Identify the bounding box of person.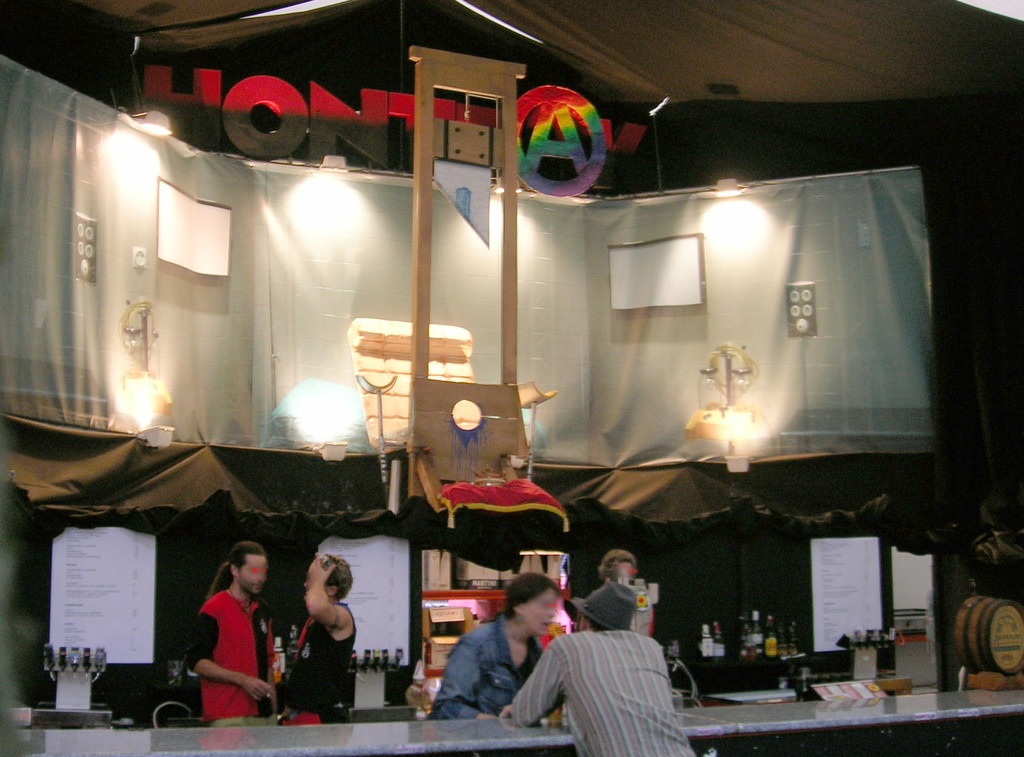
box(178, 542, 266, 733).
